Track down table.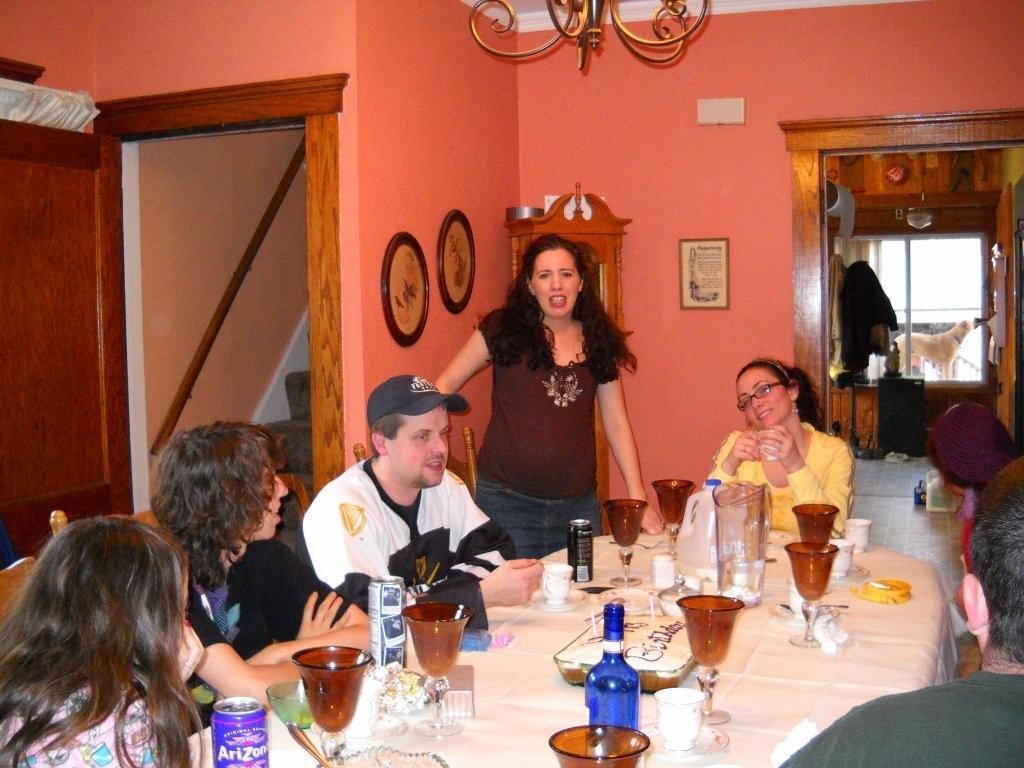
Tracked to locate(233, 560, 911, 765).
